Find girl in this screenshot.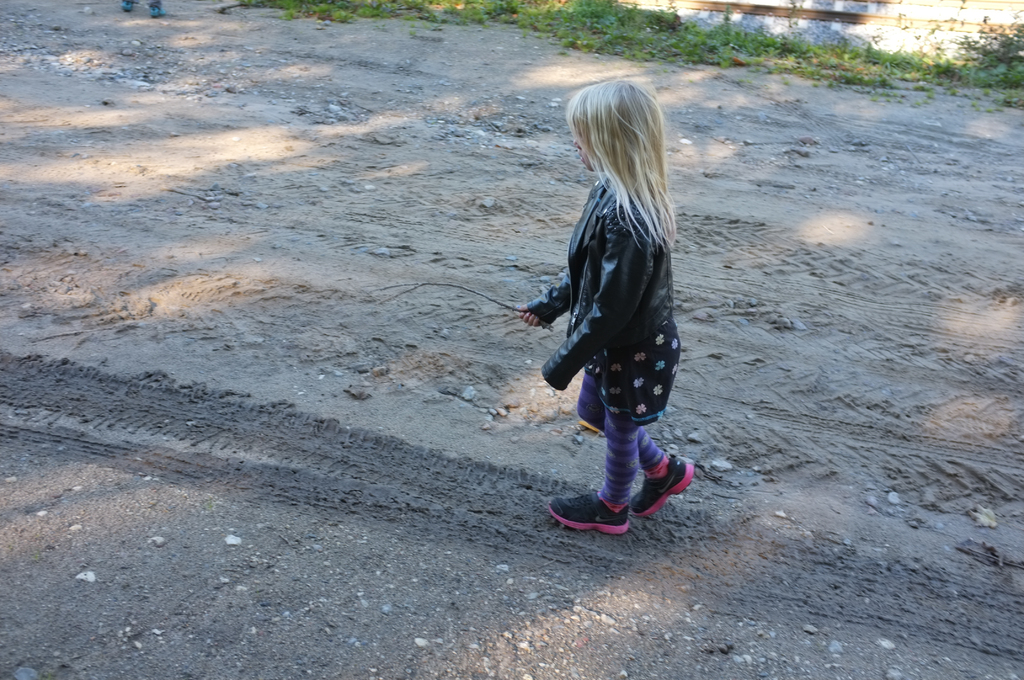
The bounding box for girl is x1=517 y1=79 x2=693 y2=535.
